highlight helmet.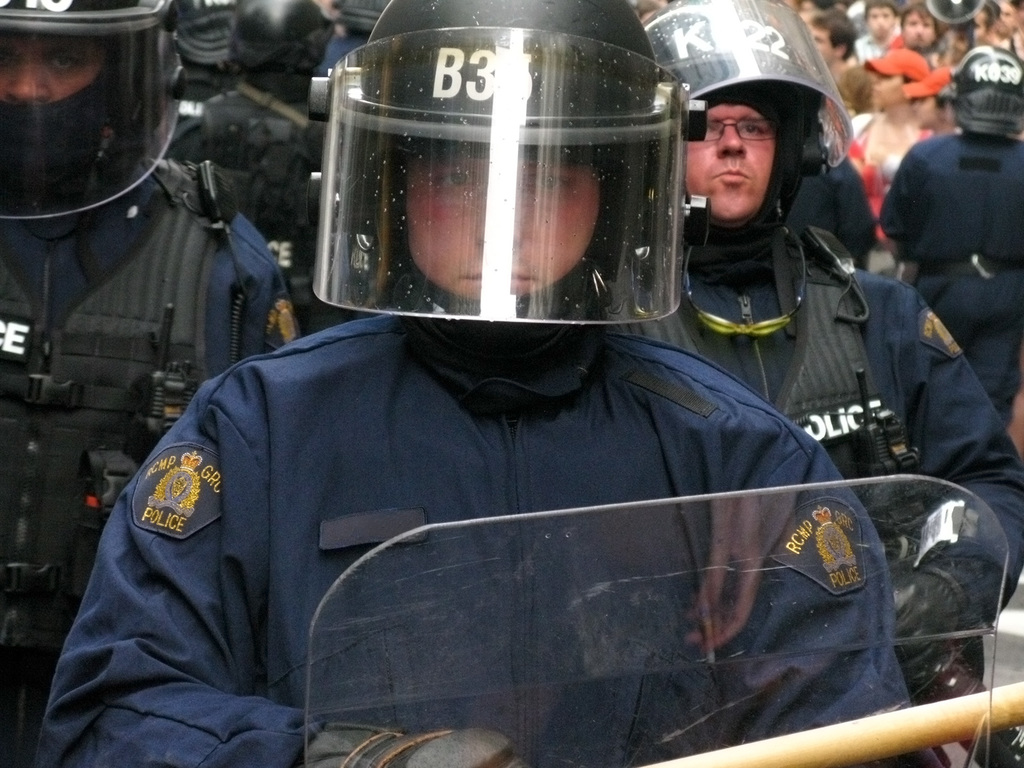
Highlighted region: [left=346, top=0, right=390, bottom=29].
